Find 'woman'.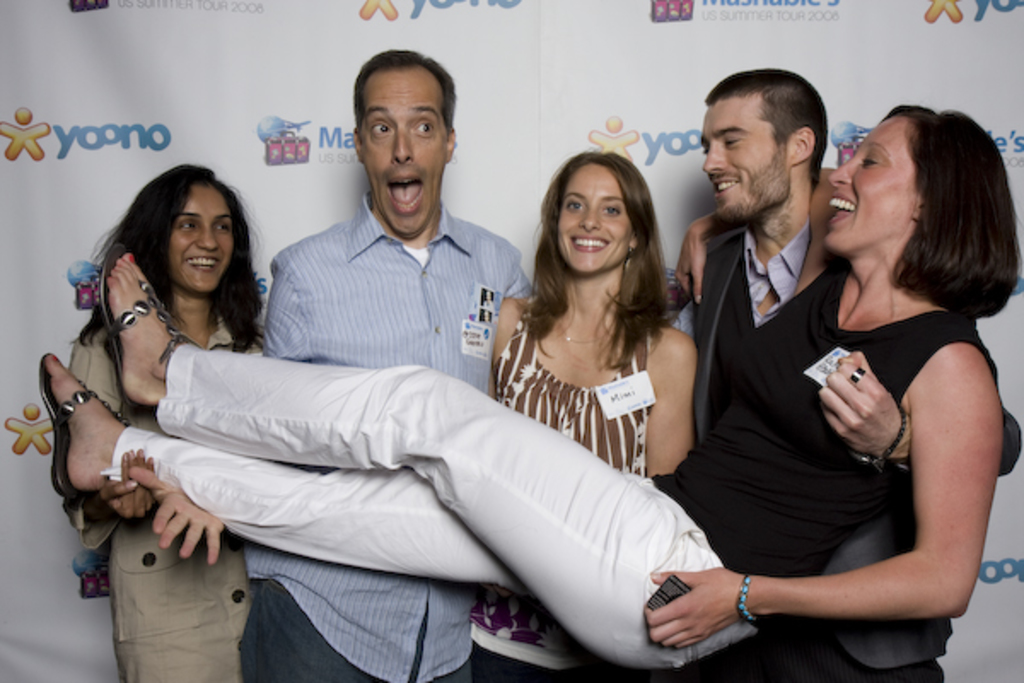
[x1=67, y1=164, x2=271, y2=681].
